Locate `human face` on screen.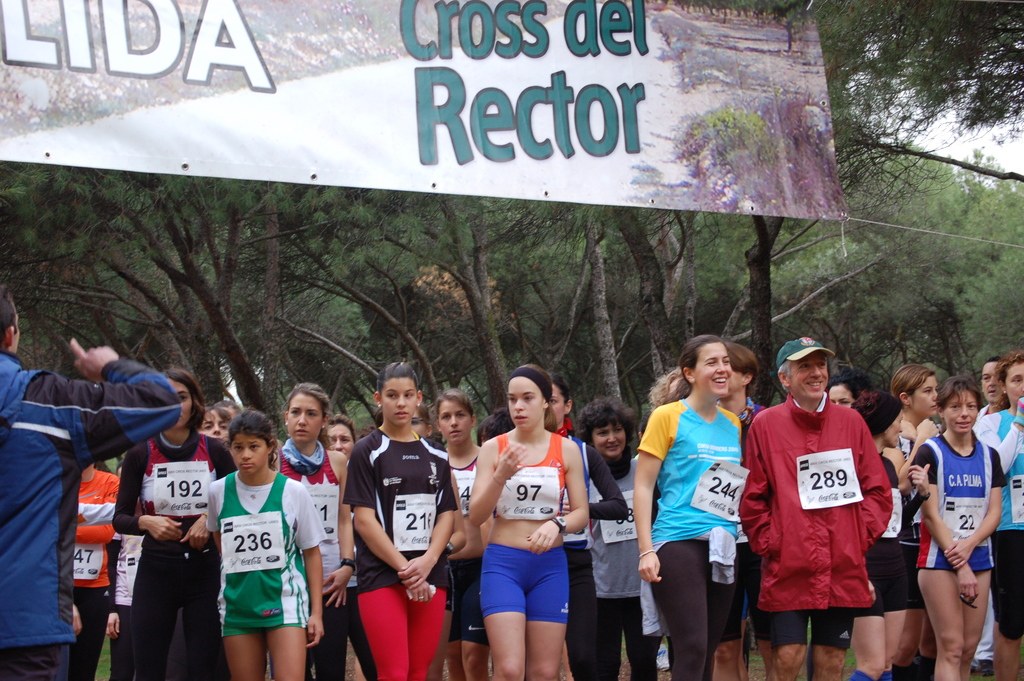
On screen at x1=785 y1=353 x2=826 y2=407.
